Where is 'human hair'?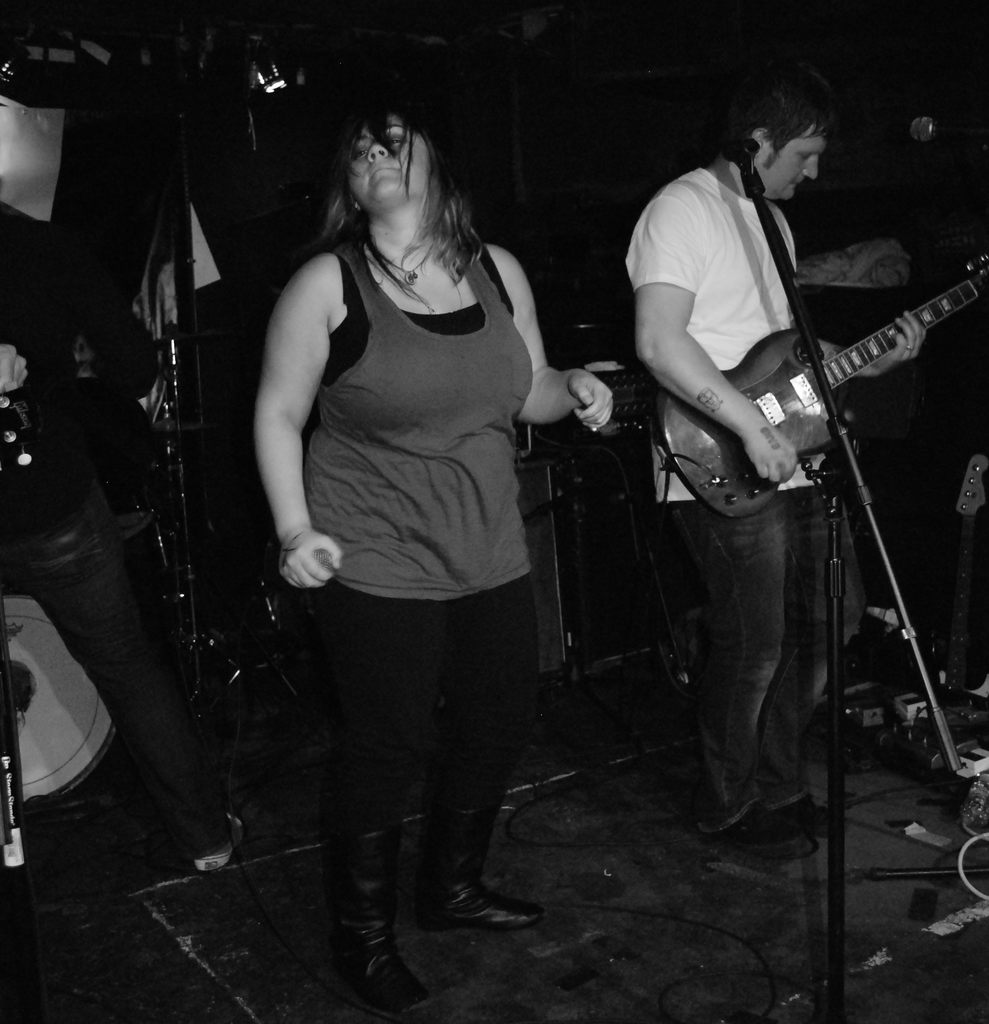
x1=321 y1=105 x2=478 y2=270.
